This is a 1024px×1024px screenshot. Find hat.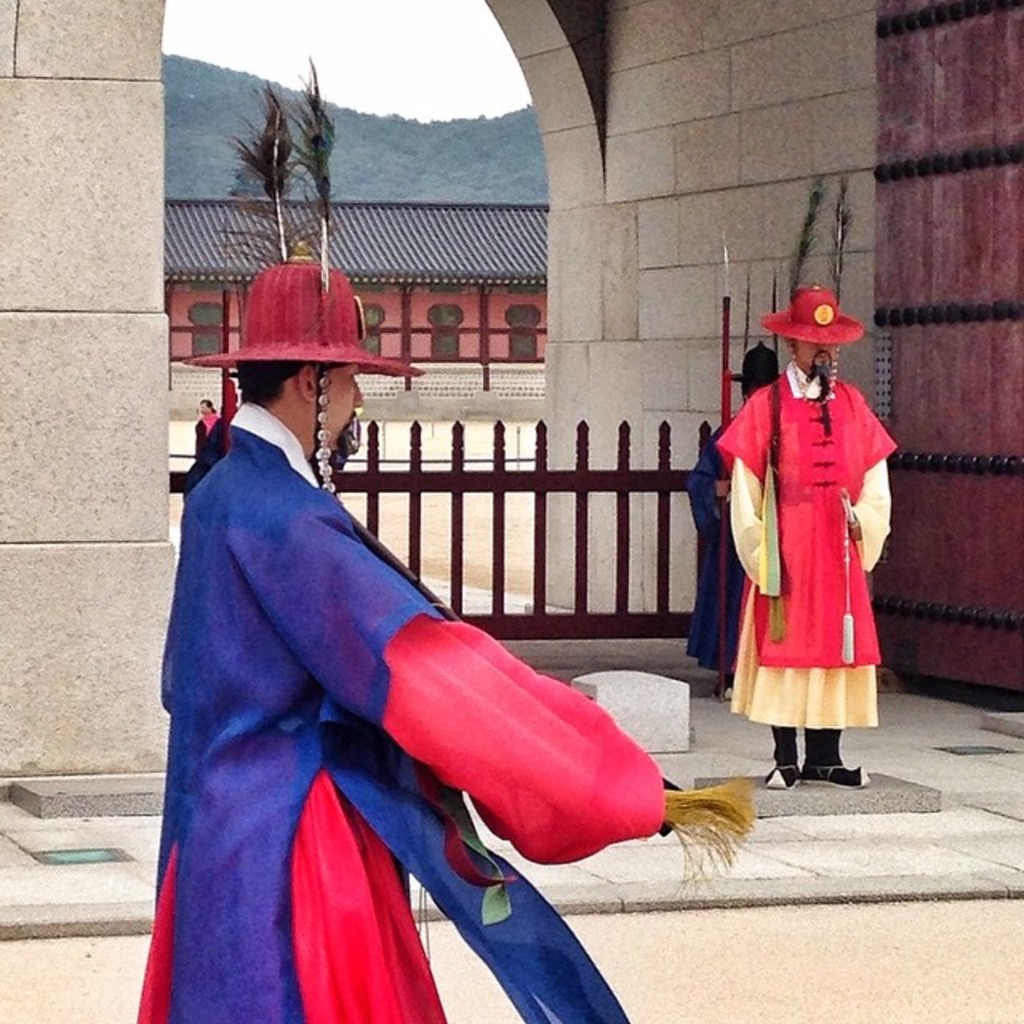
Bounding box: pyautogui.locateOnScreen(757, 282, 866, 342).
